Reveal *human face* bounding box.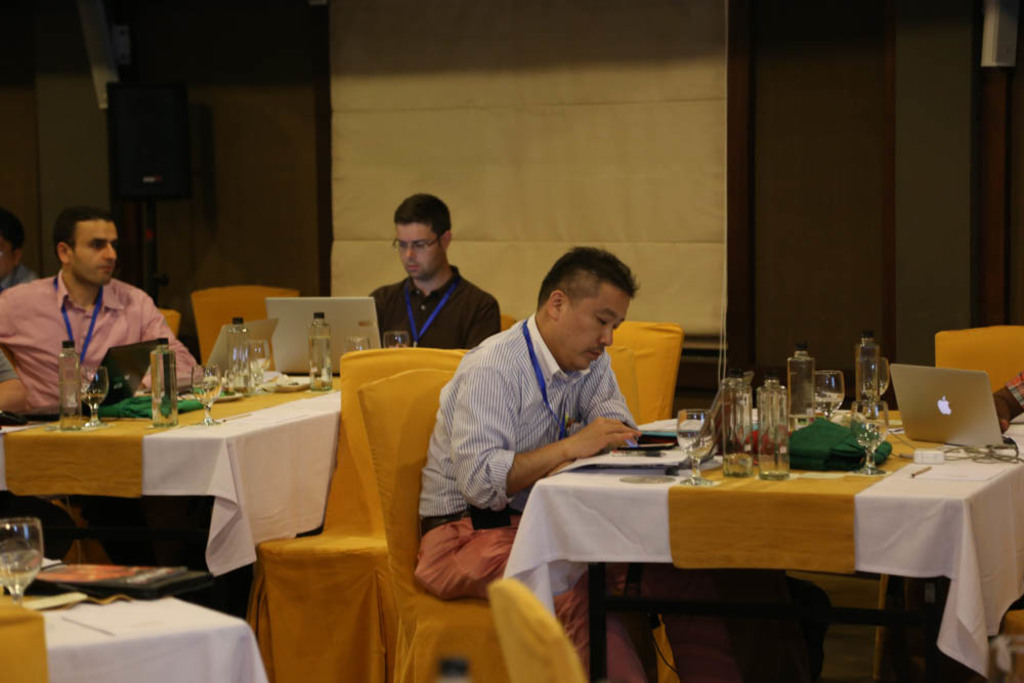
Revealed: select_region(557, 278, 631, 372).
